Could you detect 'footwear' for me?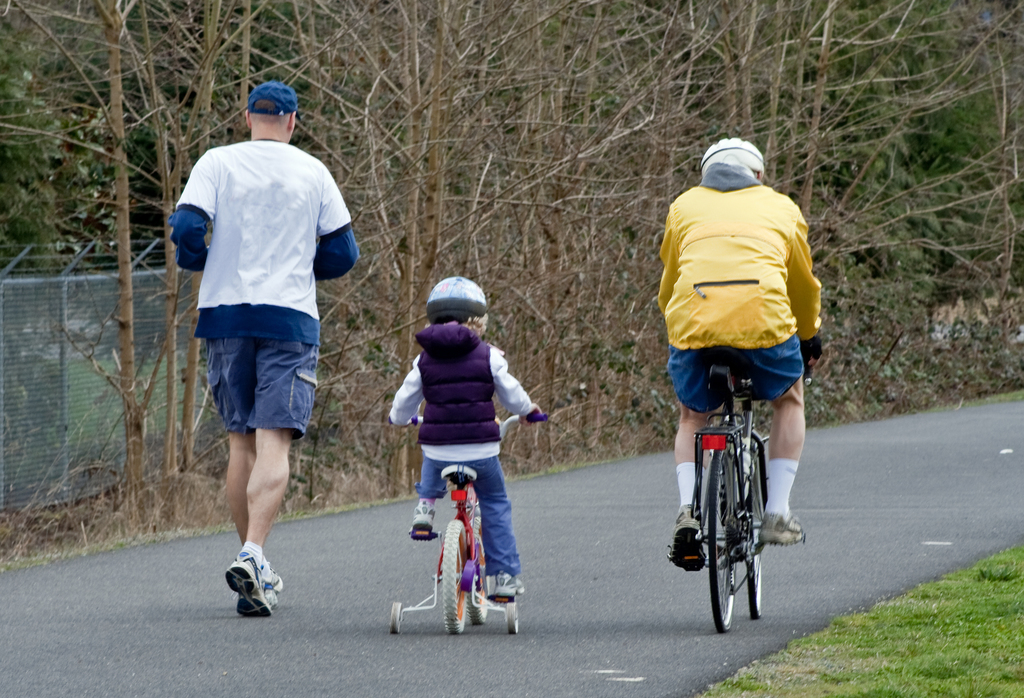
Detection result: region(412, 503, 434, 536).
